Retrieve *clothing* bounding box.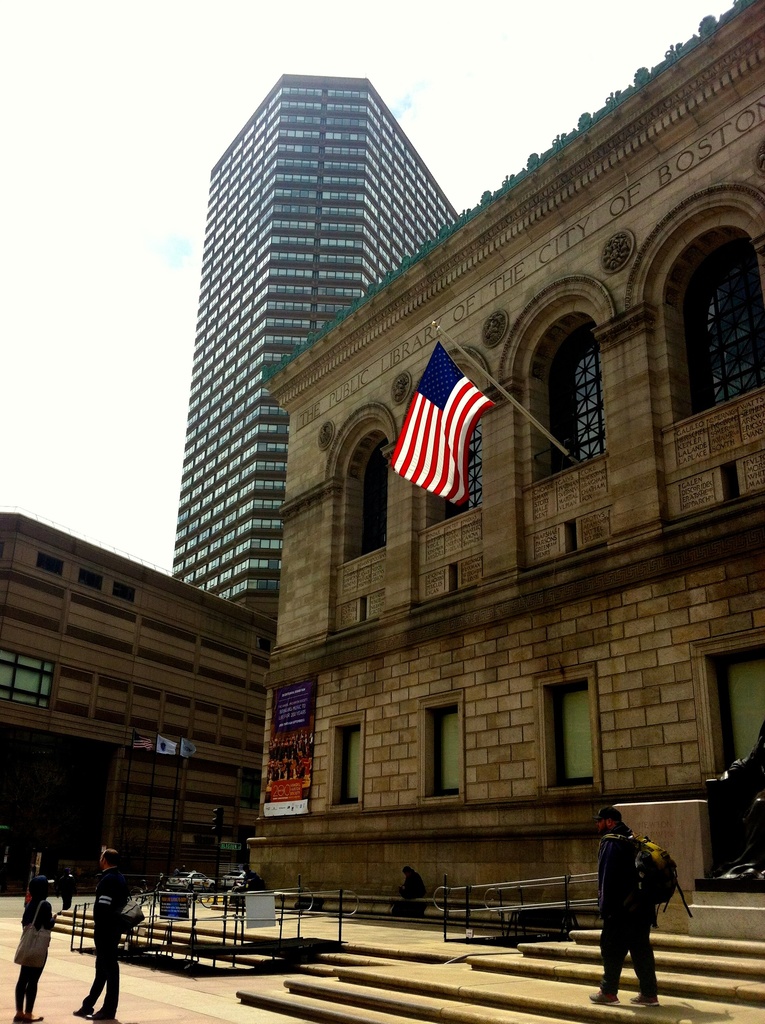
Bounding box: <box>82,872,133,1018</box>.
